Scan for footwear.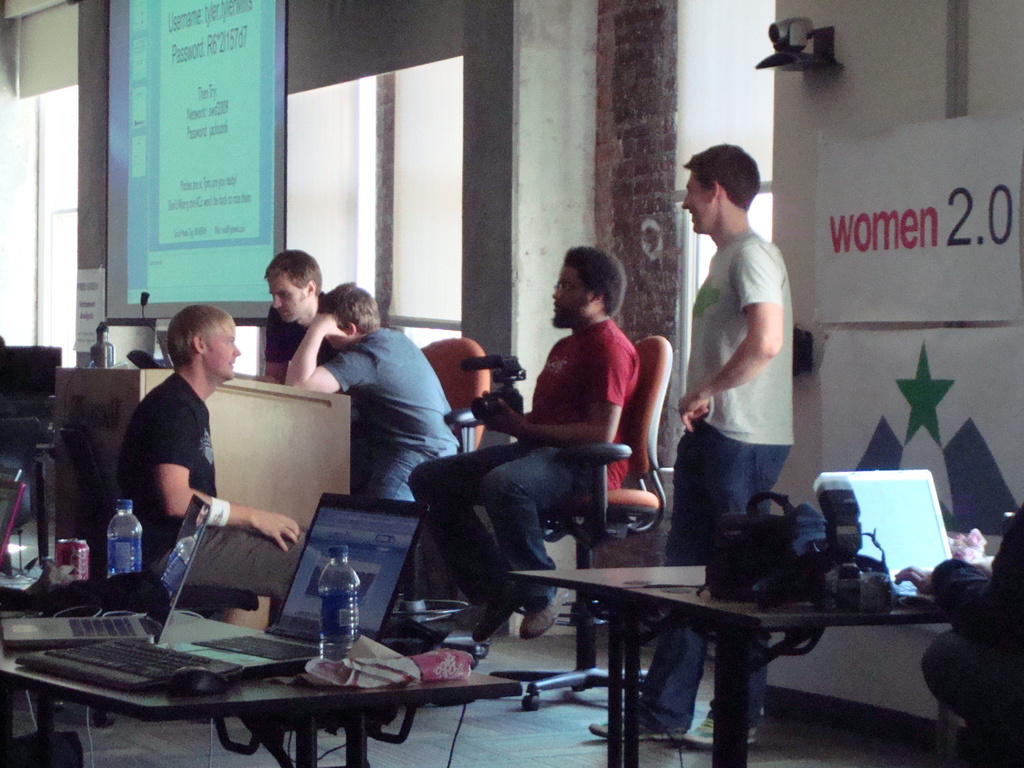
Scan result: (left=590, top=723, right=685, bottom=737).
